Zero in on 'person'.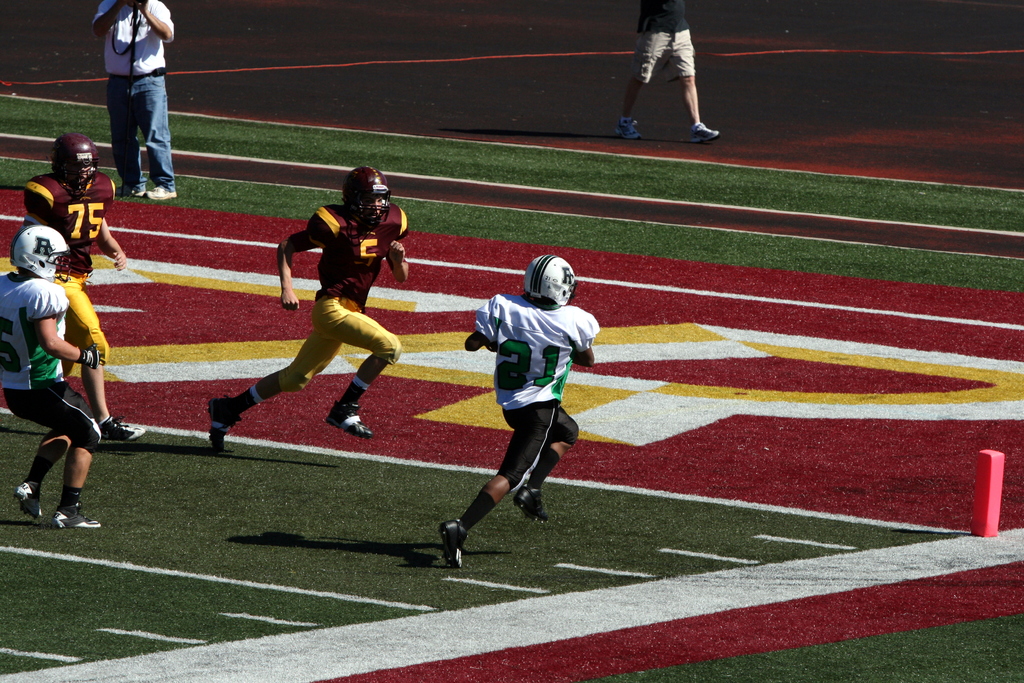
Zeroed in: <region>0, 224, 109, 532</region>.
